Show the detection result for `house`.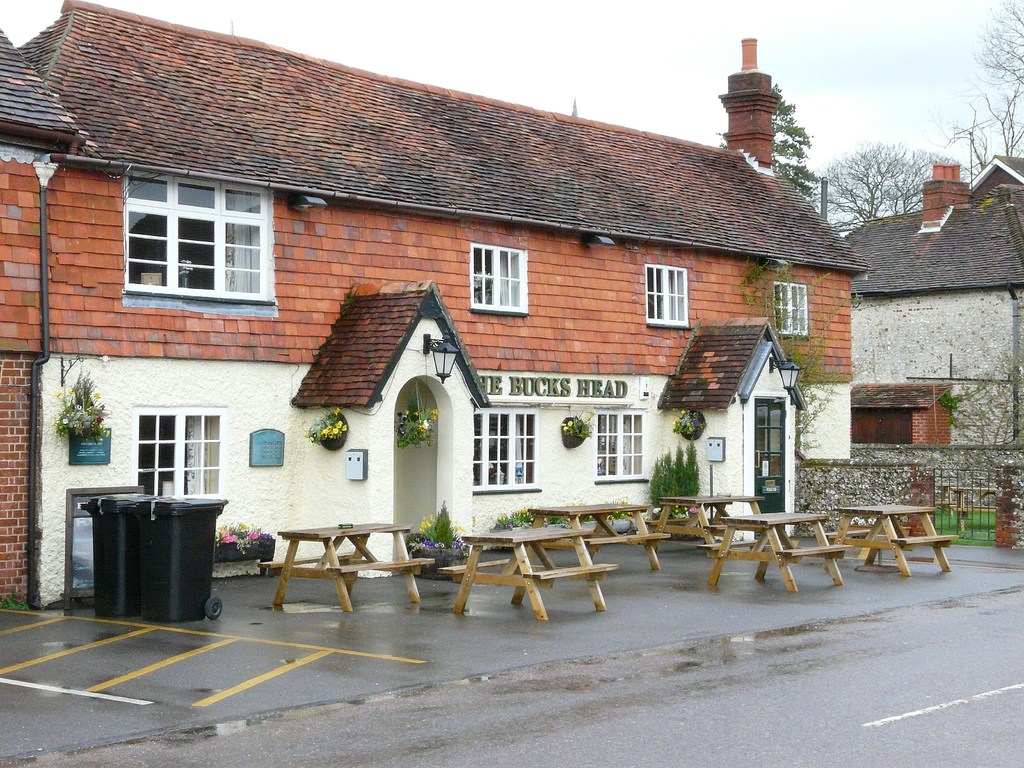
crop(0, 24, 861, 541).
